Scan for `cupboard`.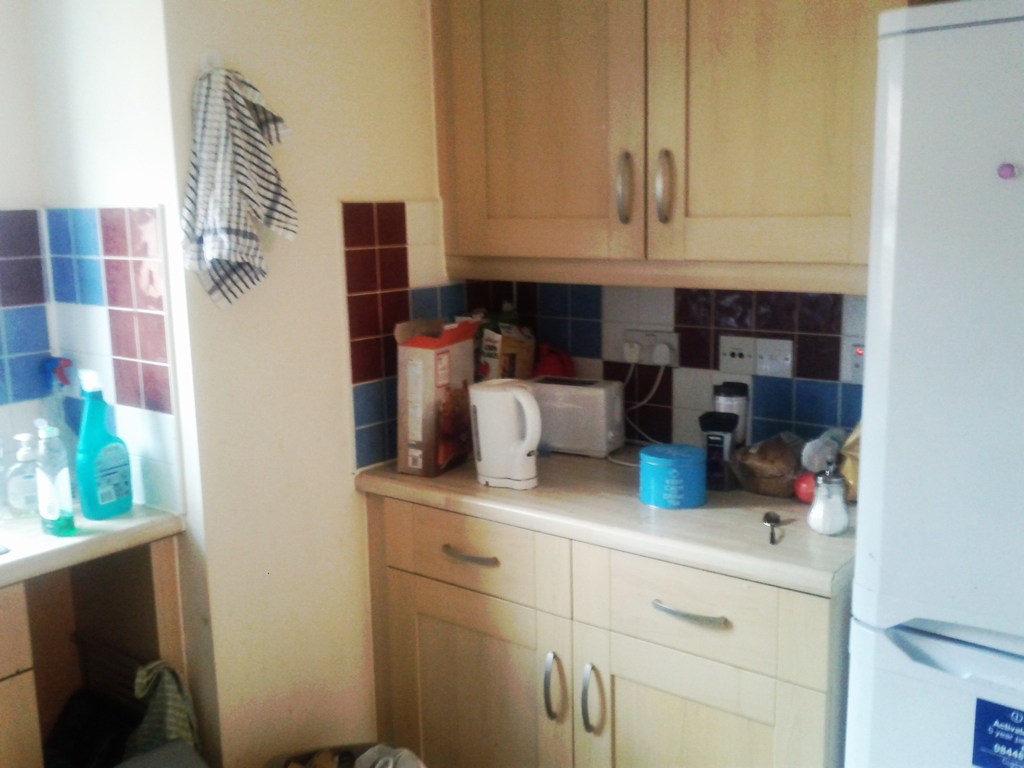
Scan result: box(423, 17, 868, 283).
